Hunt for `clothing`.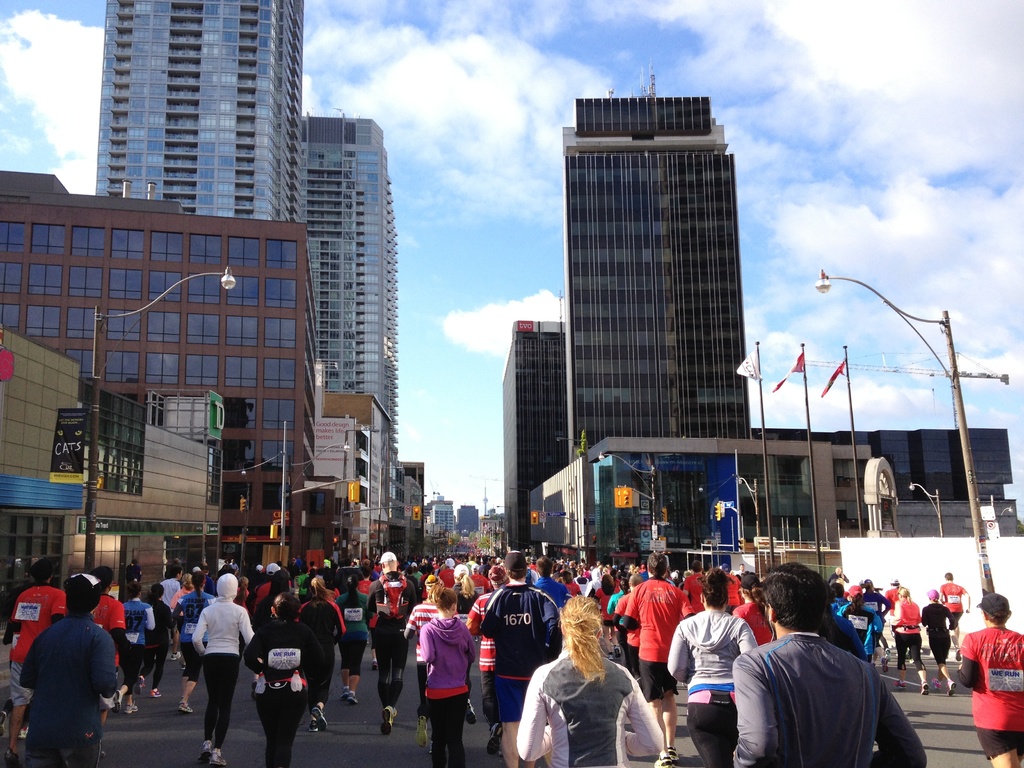
Hunted down at <box>366,569,426,704</box>.
